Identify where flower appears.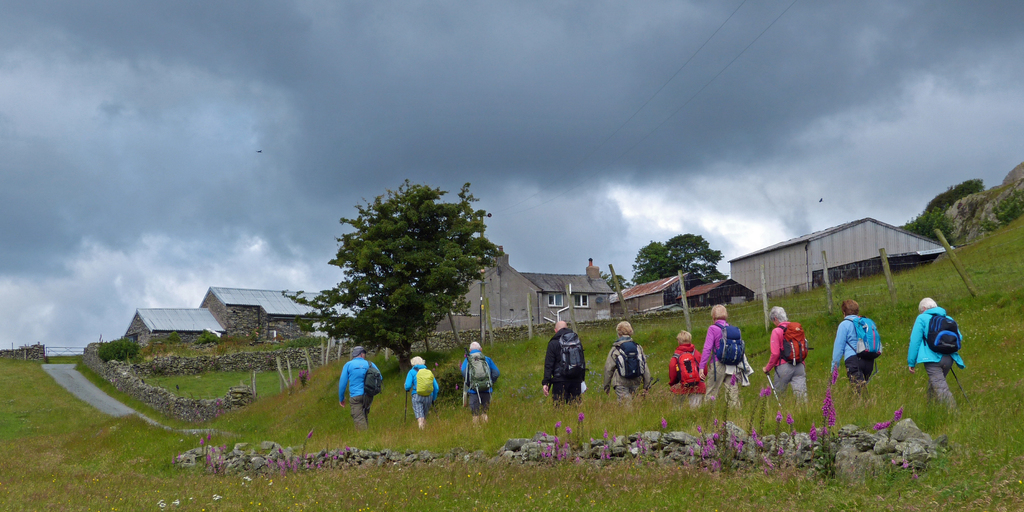
Appears at (776, 409, 783, 419).
